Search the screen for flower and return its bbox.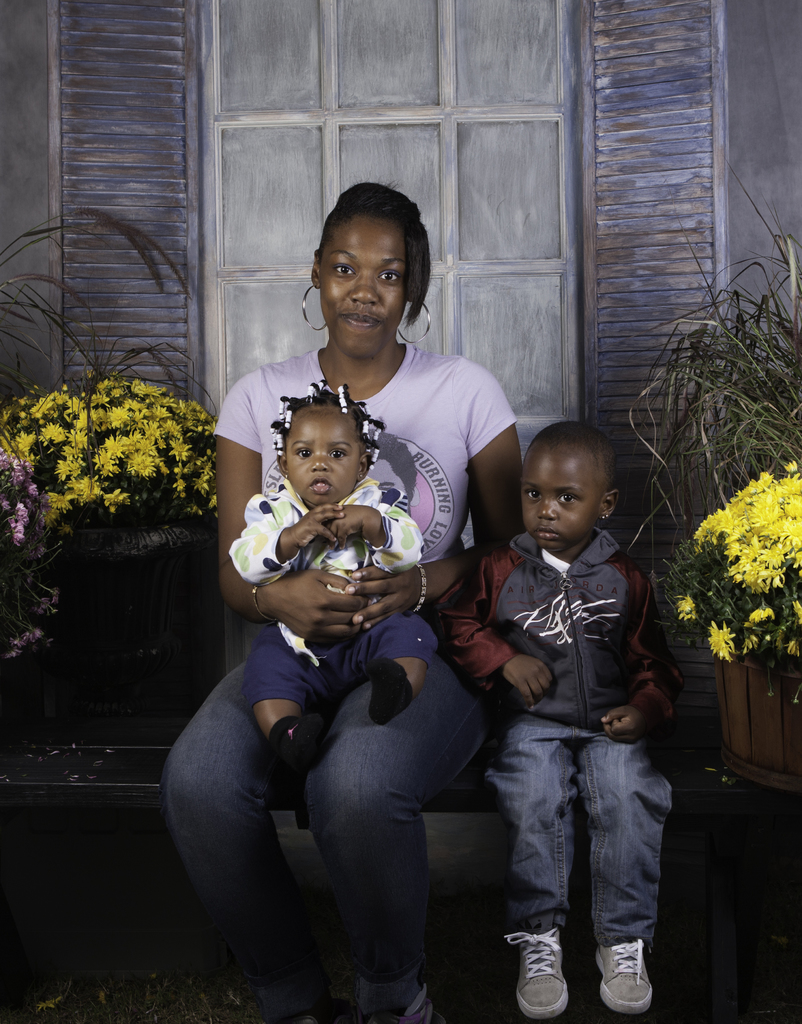
Found: left=671, top=596, right=695, bottom=624.
